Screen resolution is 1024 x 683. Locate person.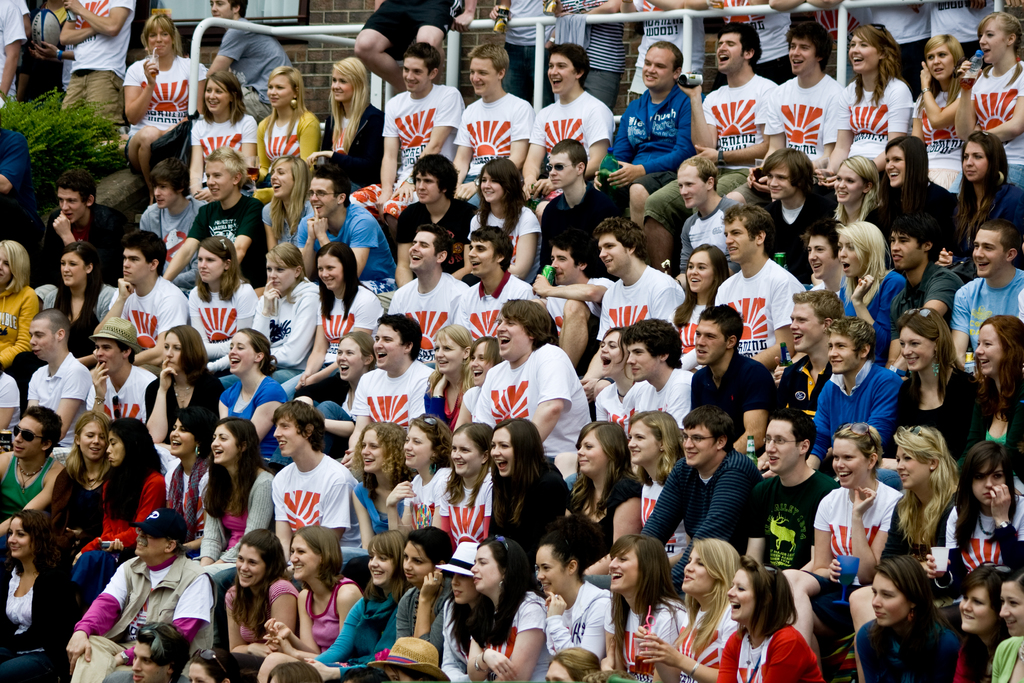
(469,531,541,682).
